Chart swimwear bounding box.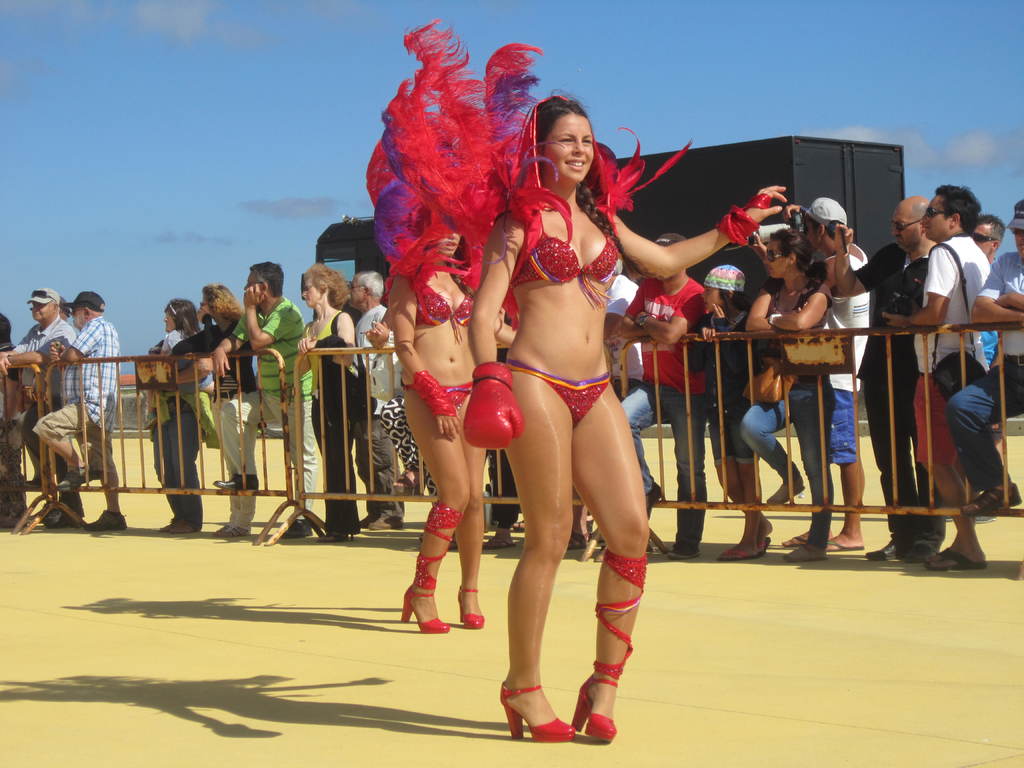
Charted: {"left": 502, "top": 358, "right": 620, "bottom": 422}.
